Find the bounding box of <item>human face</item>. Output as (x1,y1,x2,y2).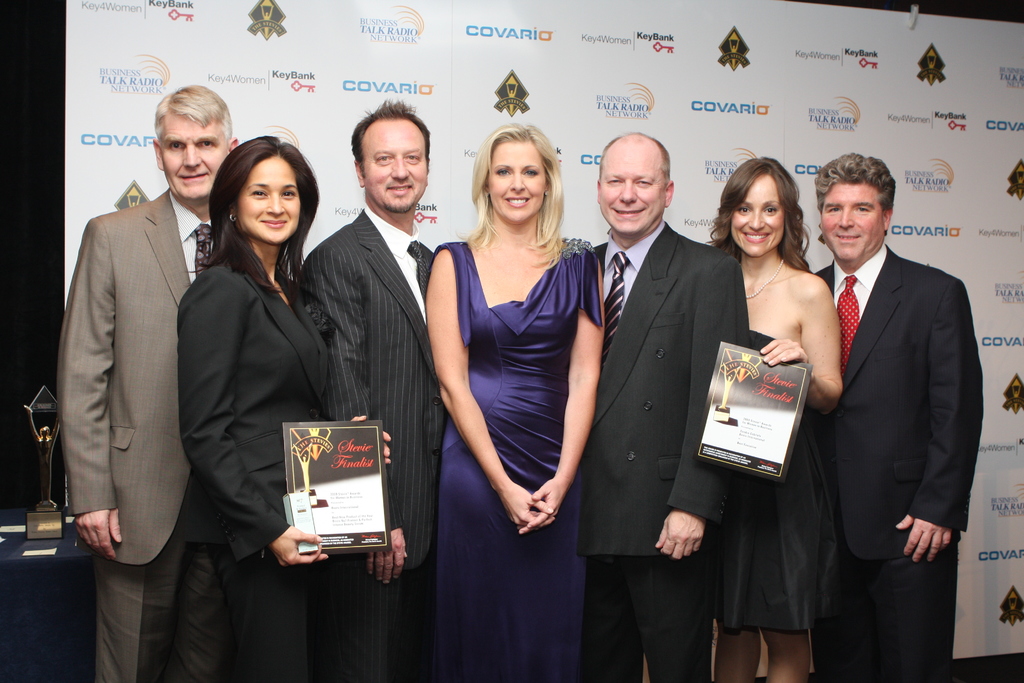
(598,133,668,234).
